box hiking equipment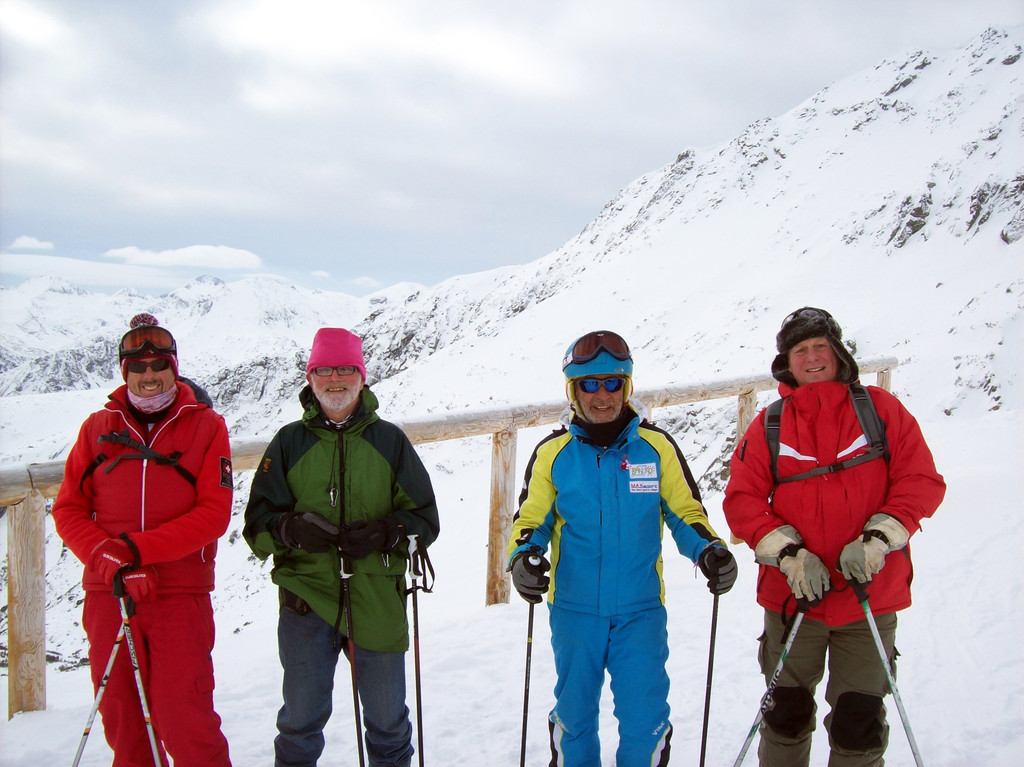
{"left": 691, "top": 546, "right": 712, "bottom": 766}
